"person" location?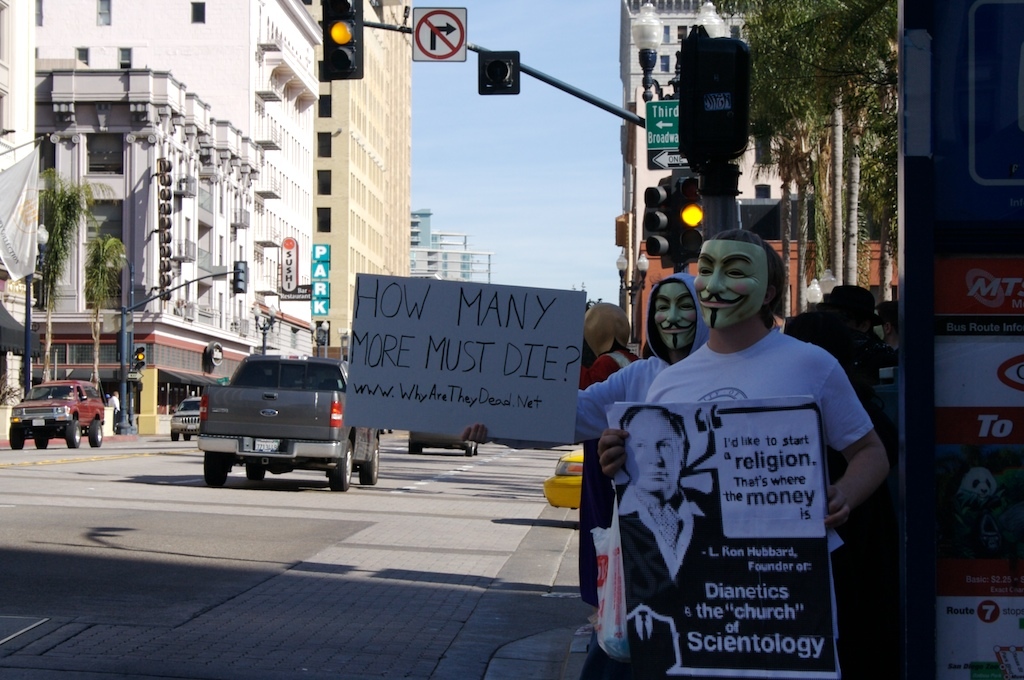
x1=578 y1=213 x2=854 y2=623
